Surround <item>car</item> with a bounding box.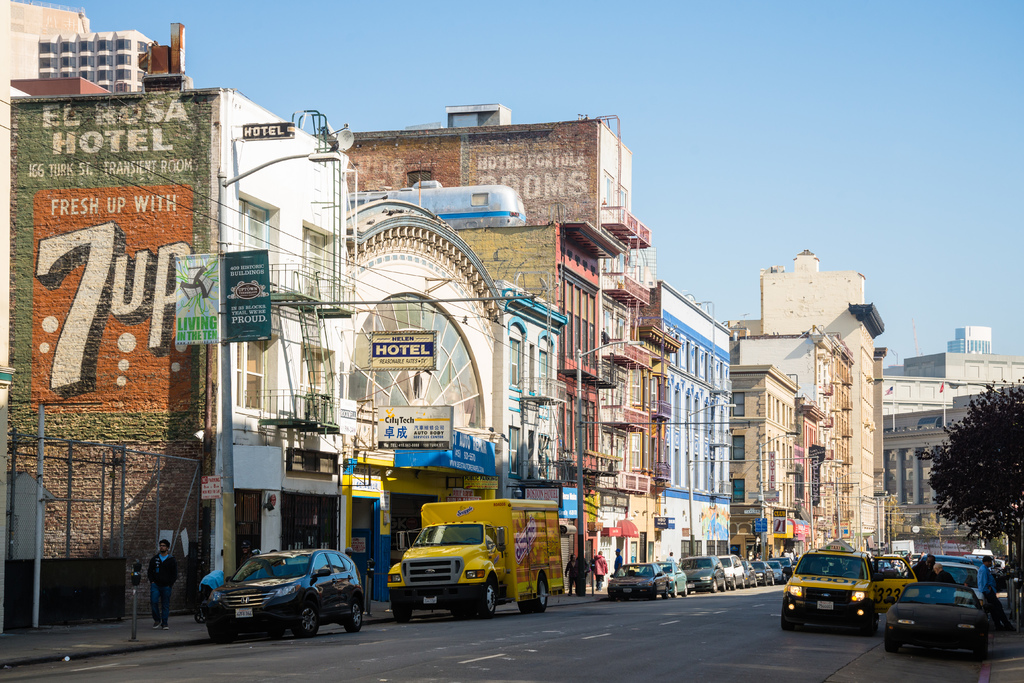
box=[607, 563, 659, 599].
